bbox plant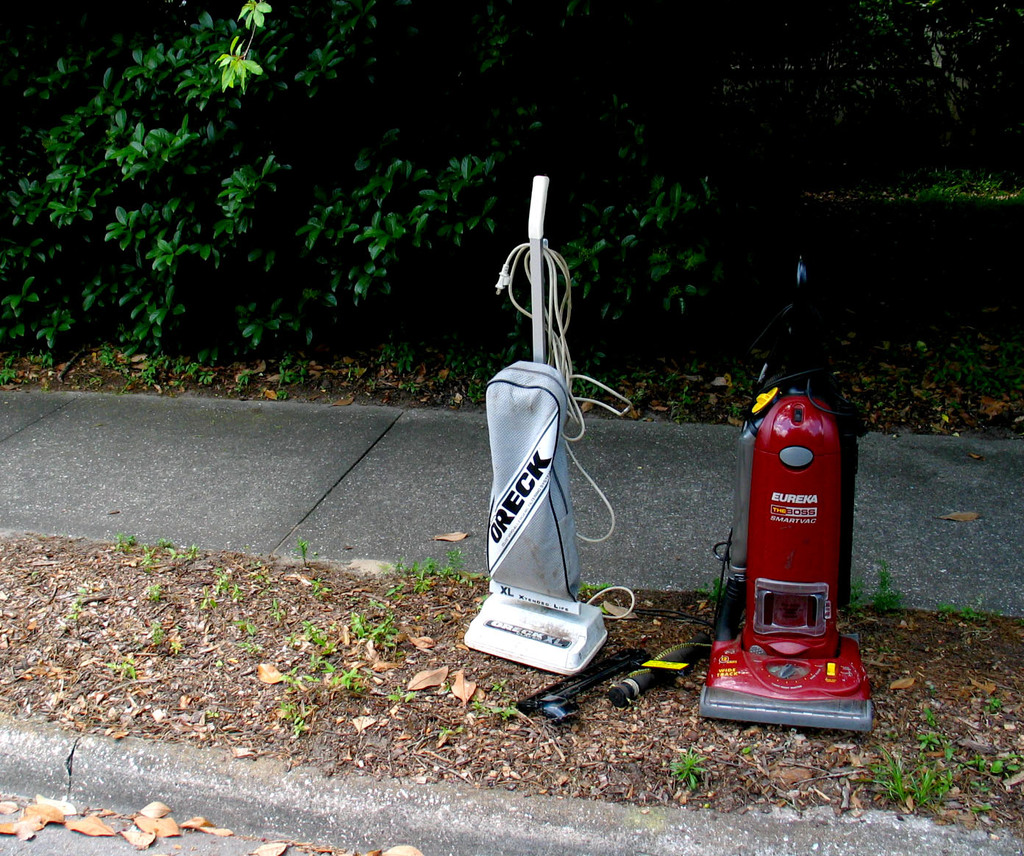
x1=0, y1=356, x2=18, y2=388
